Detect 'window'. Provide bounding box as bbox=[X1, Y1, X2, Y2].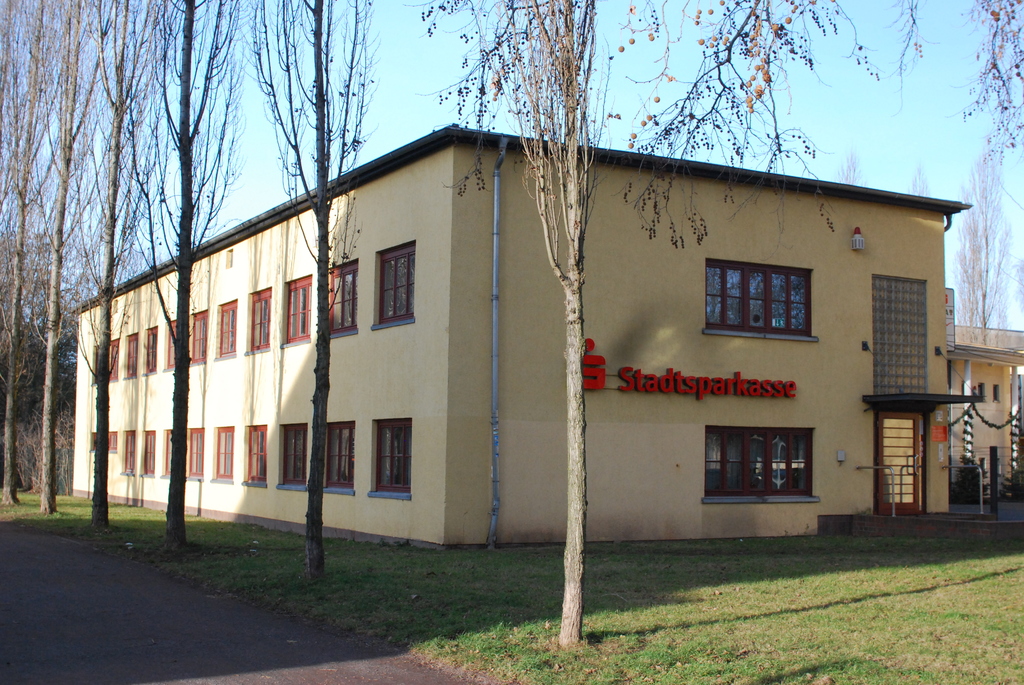
bbox=[163, 316, 179, 371].
